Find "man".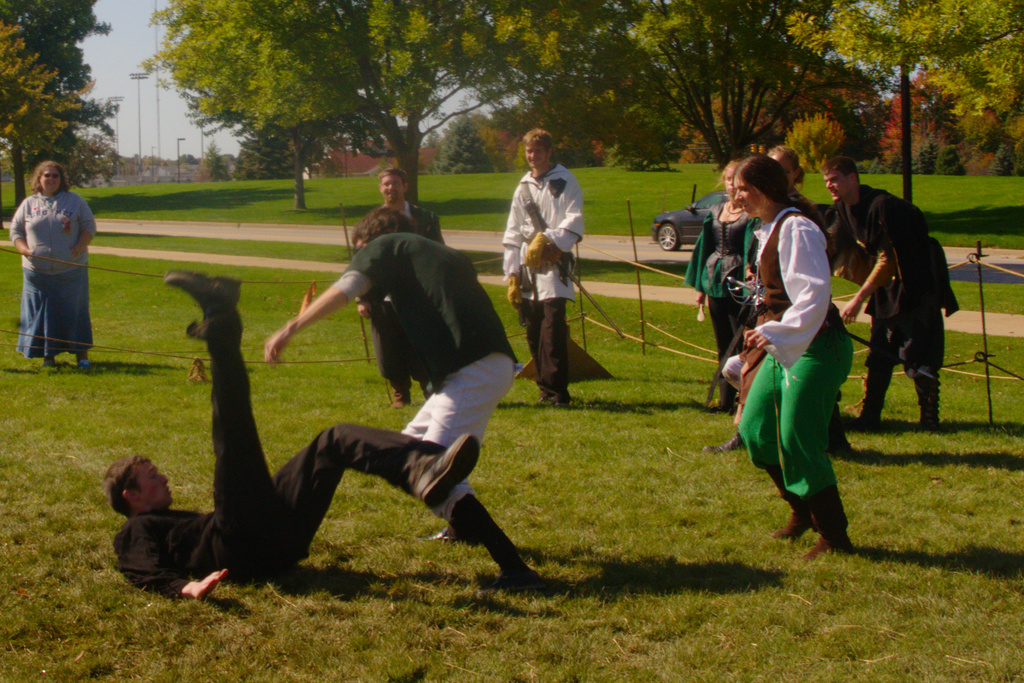
detection(260, 206, 522, 540).
